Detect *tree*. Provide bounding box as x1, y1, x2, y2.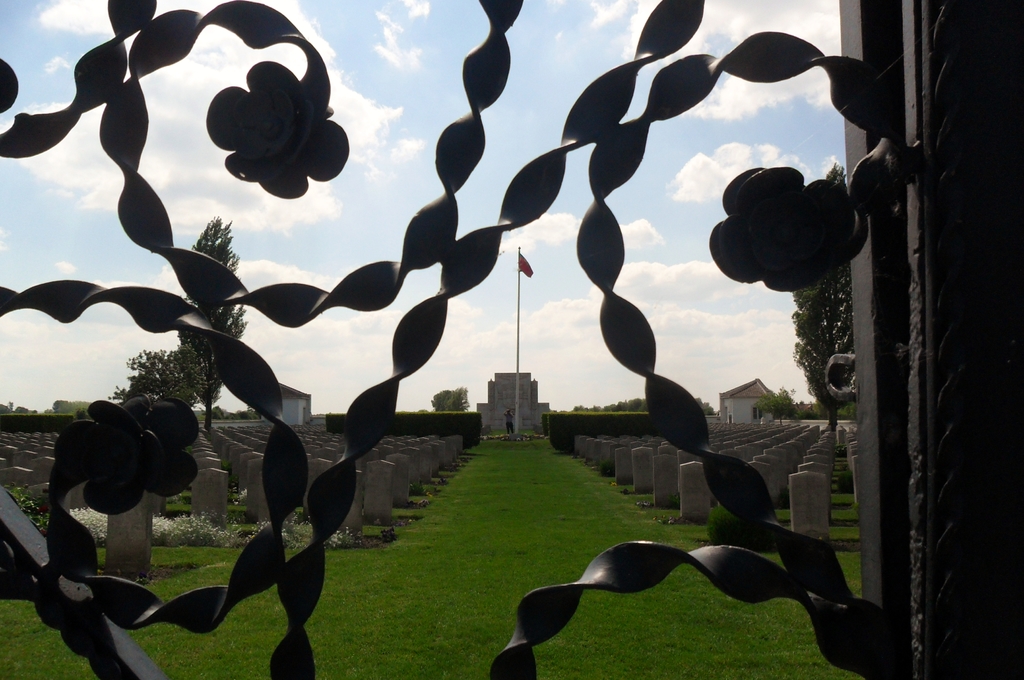
0, 395, 135, 420.
